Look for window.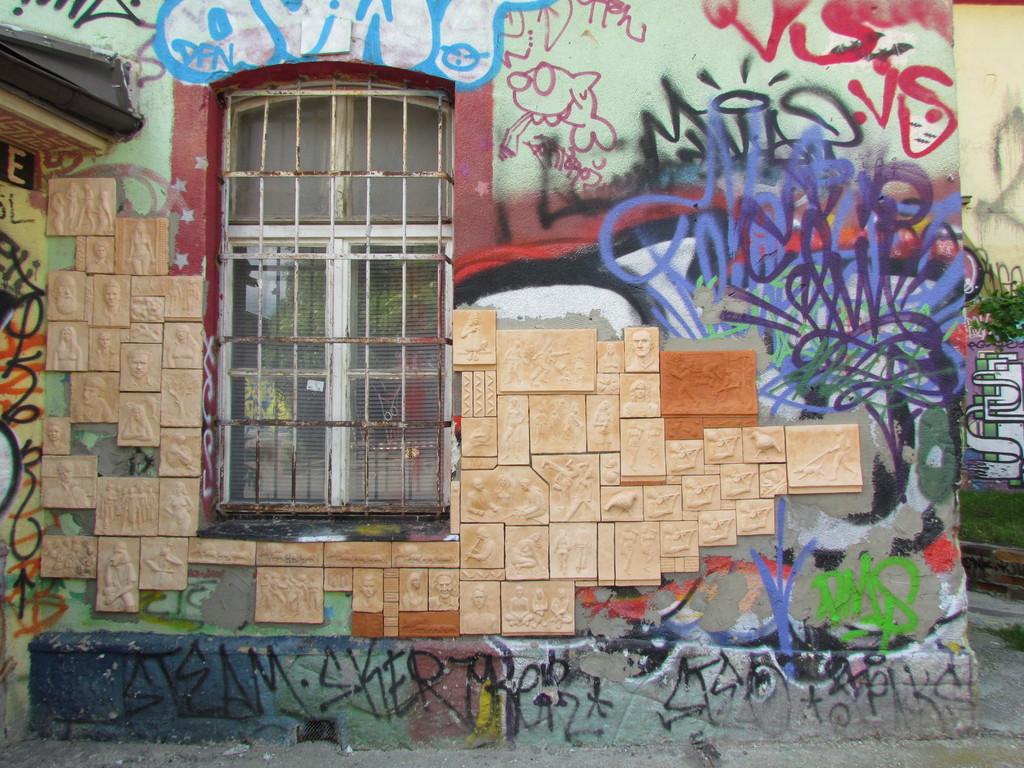
Found: (left=189, top=45, right=465, bottom=543).
